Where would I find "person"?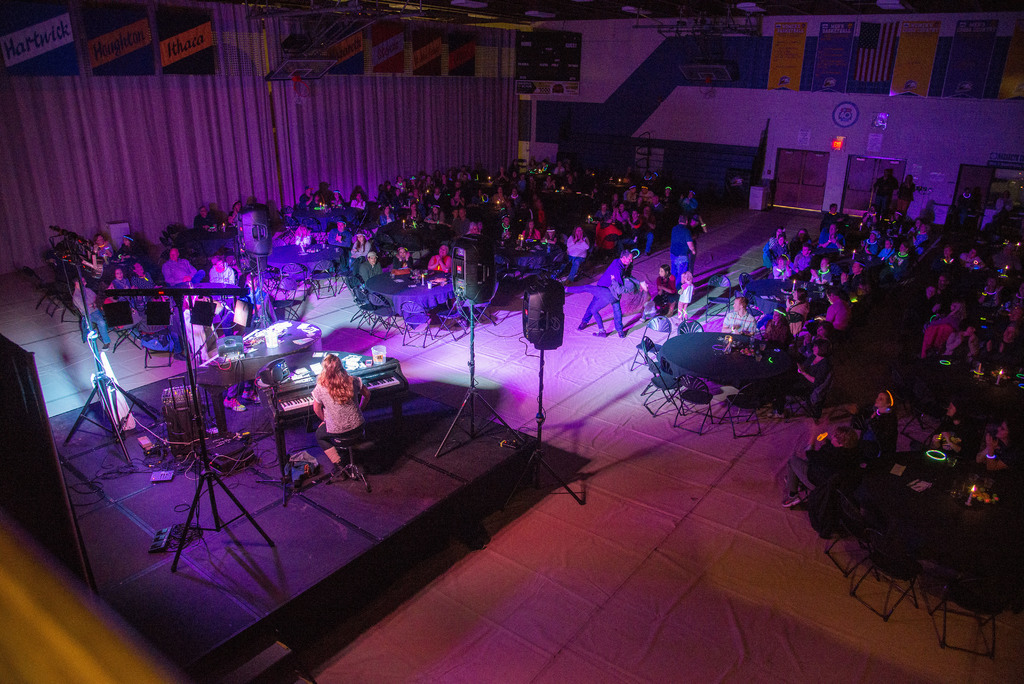
At BBox(358, 248, 383, 285).
